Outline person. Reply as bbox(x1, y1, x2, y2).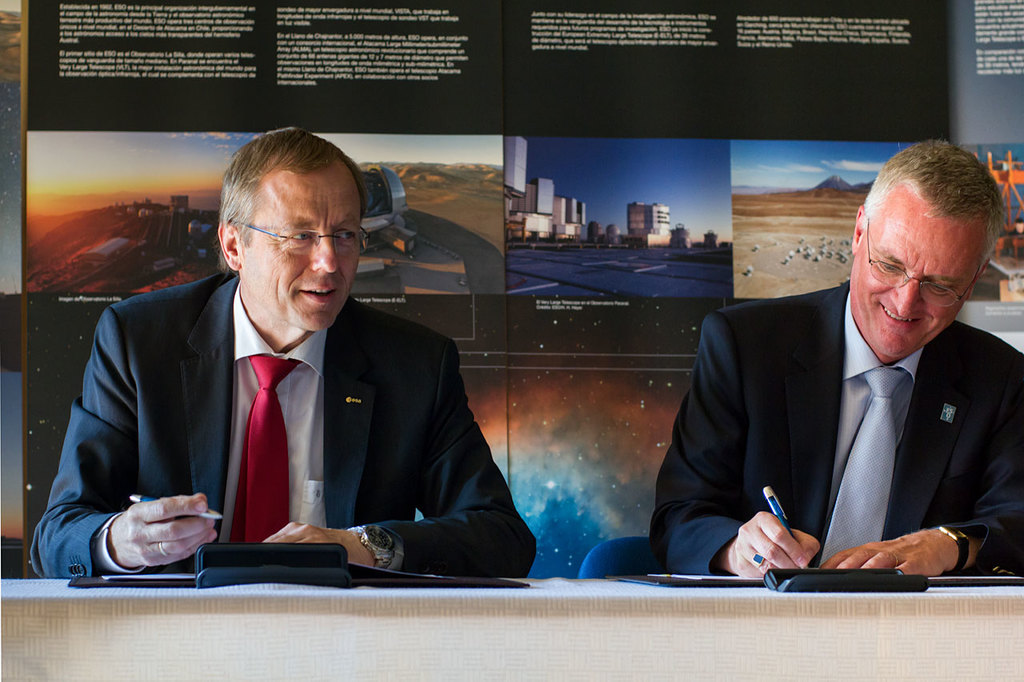
bbox(649, 135, 1023, 586).
